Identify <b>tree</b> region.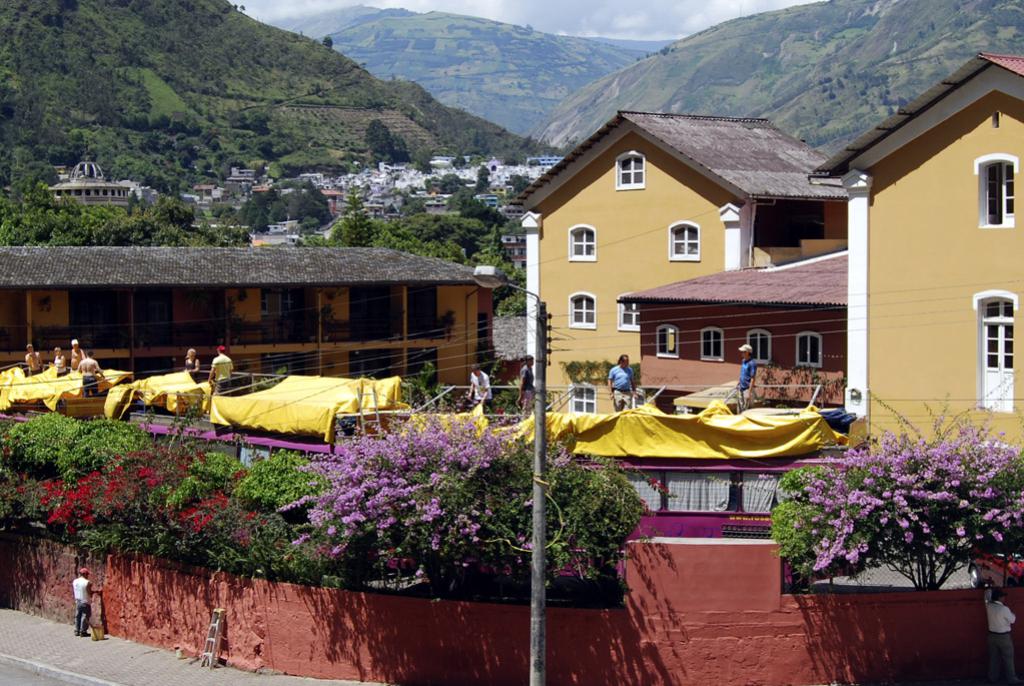
Region: 318 34 338 54.
